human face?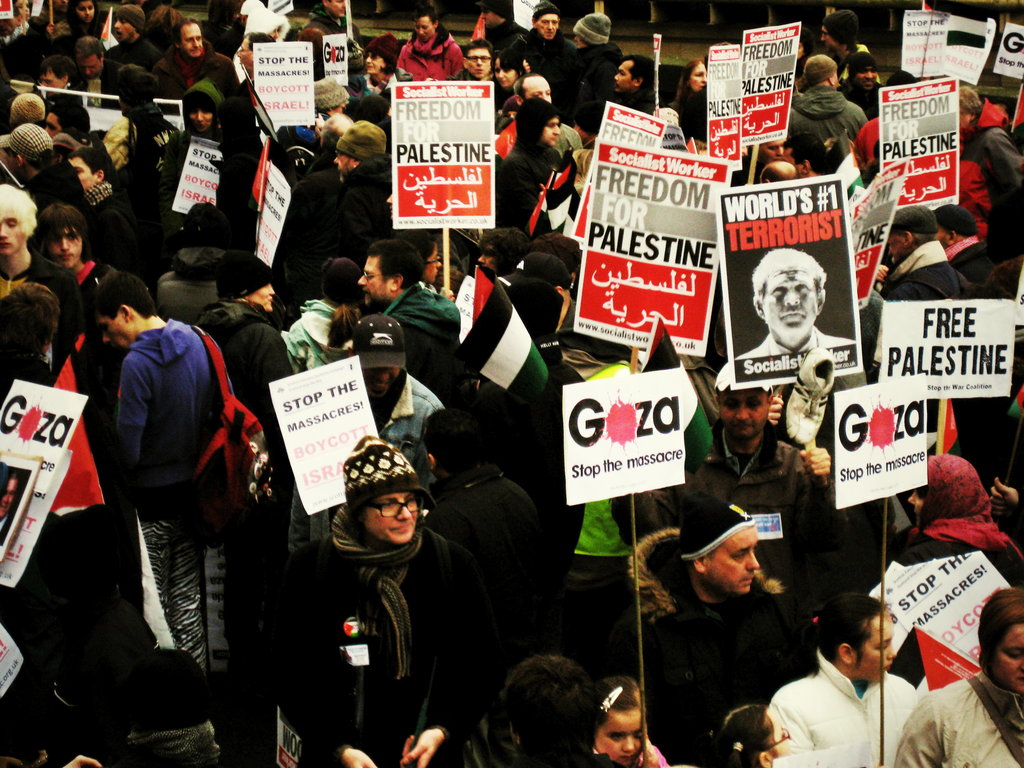
<bbox>328, 0, 349, 19</bbox>
